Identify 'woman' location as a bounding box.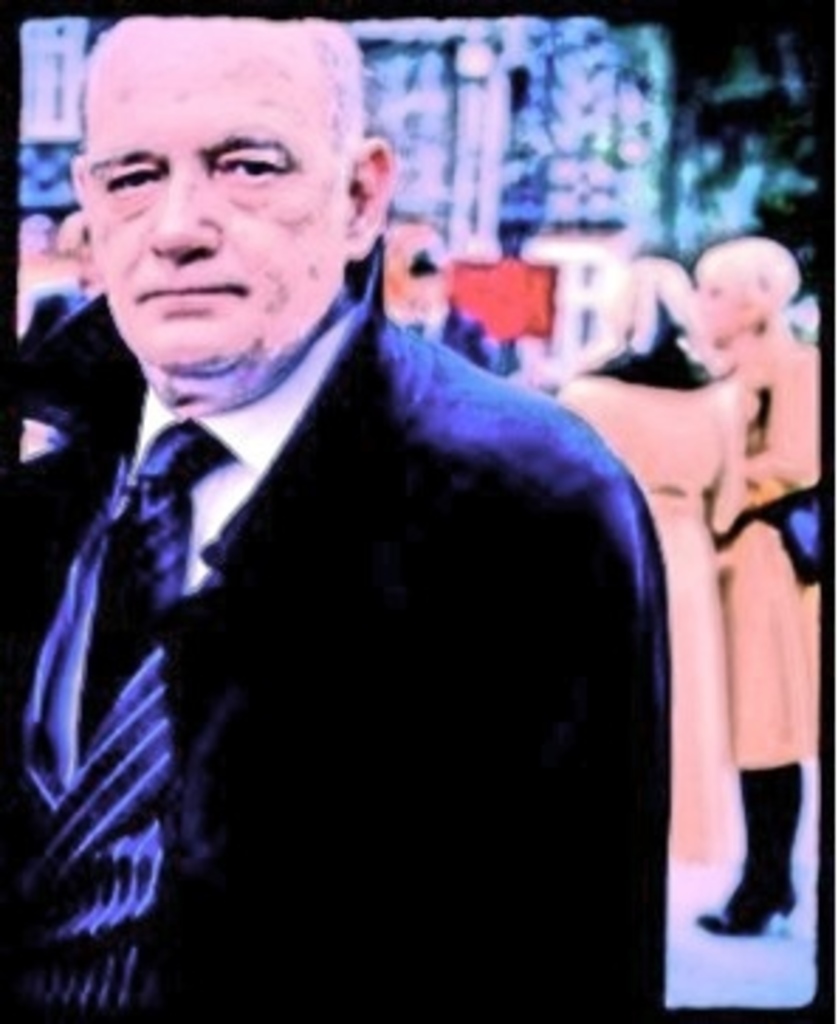
BBox(694, 237, 827, 934).
